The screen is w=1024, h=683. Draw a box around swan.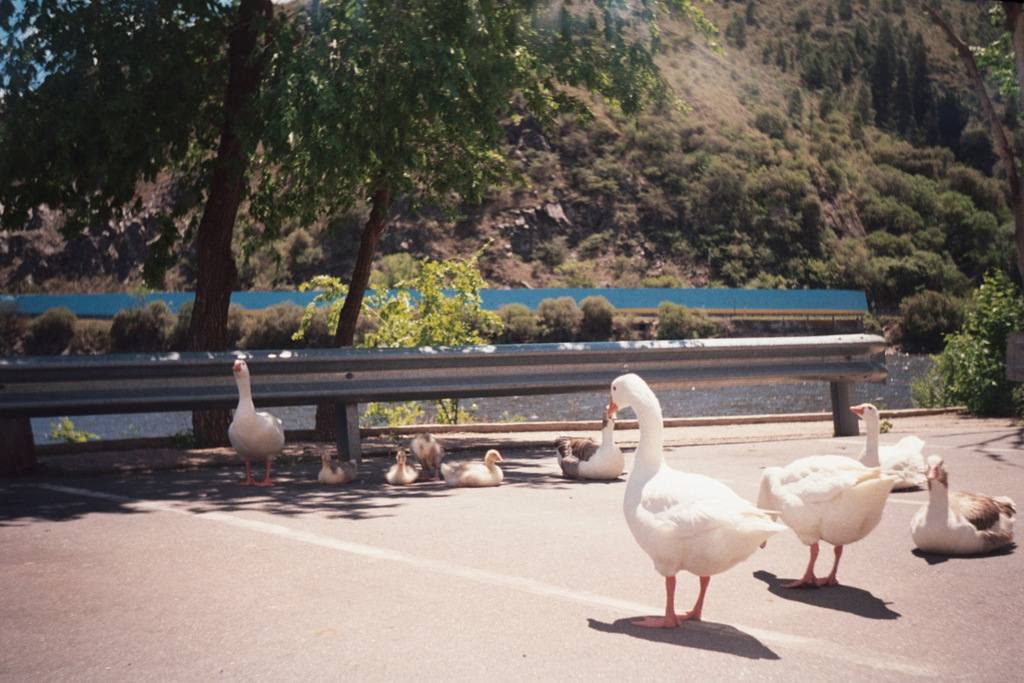
(x1=906, y1=451, x2=1023, y2=556).
